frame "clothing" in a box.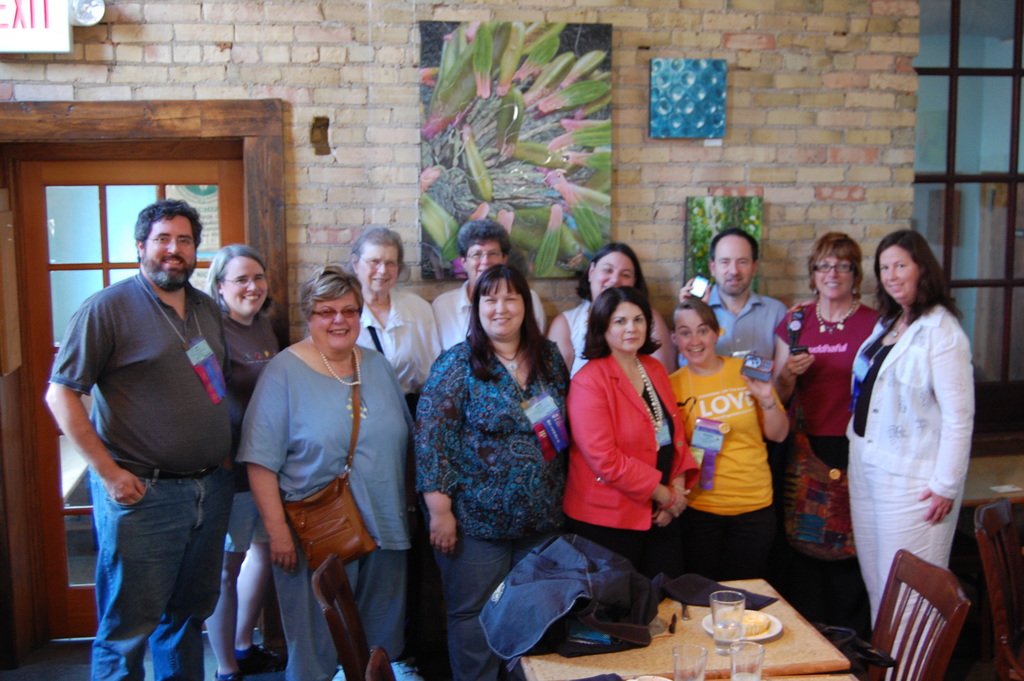
<box>771,295,879,434</box>.
